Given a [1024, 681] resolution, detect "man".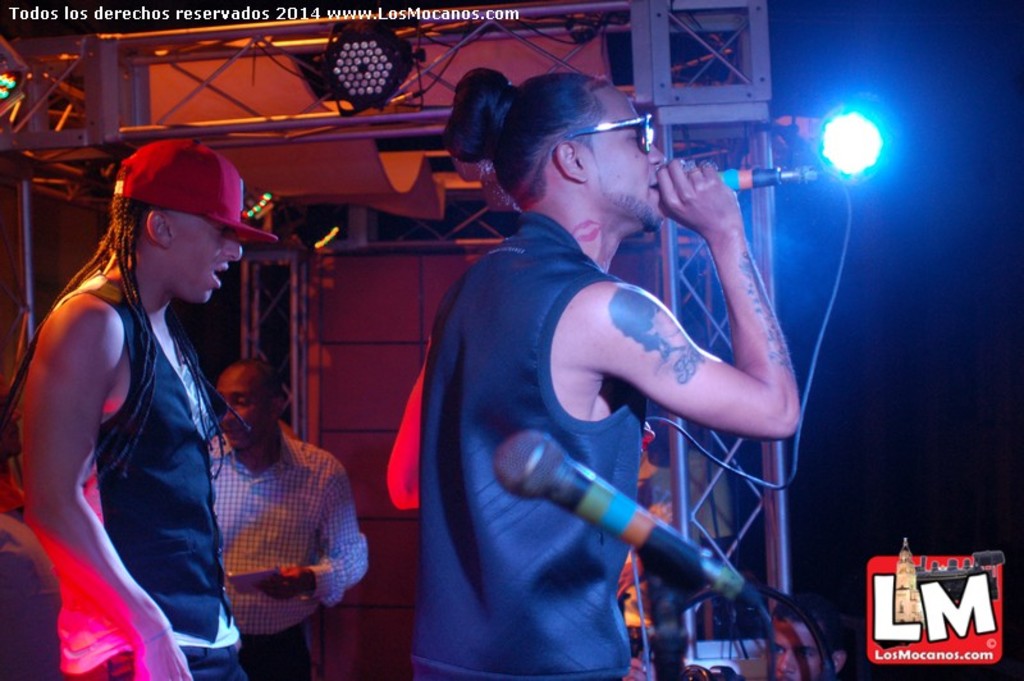
bbox(397, 49, 858, 672).
